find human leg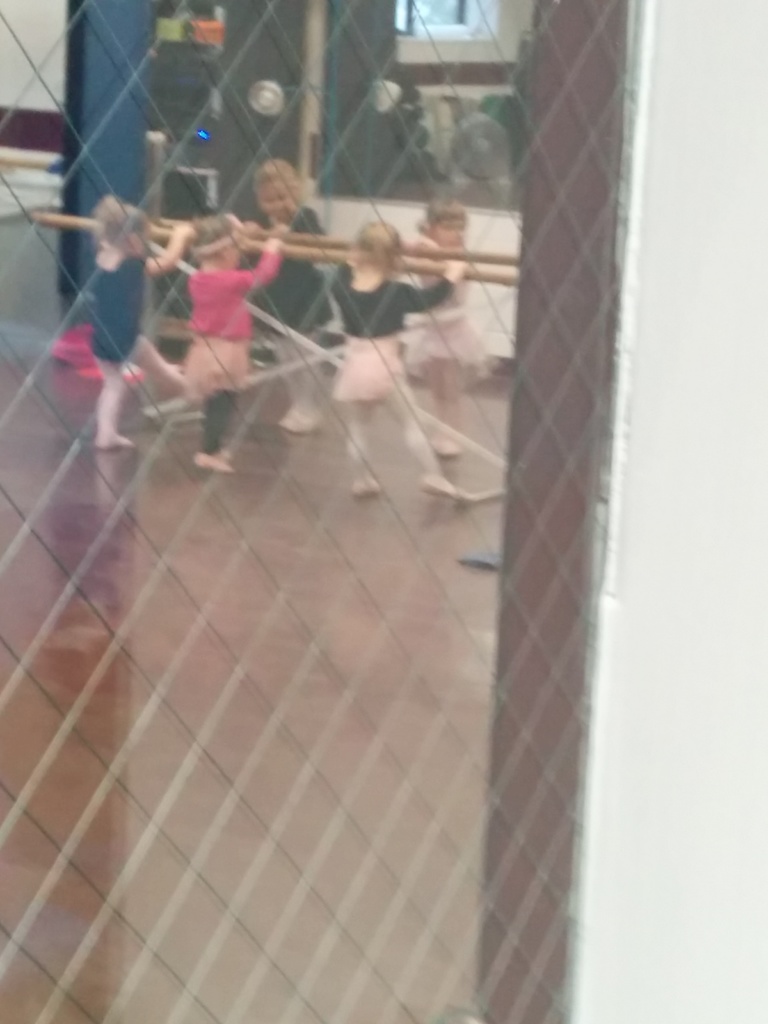
select_region(346, 405, 387, 496)
